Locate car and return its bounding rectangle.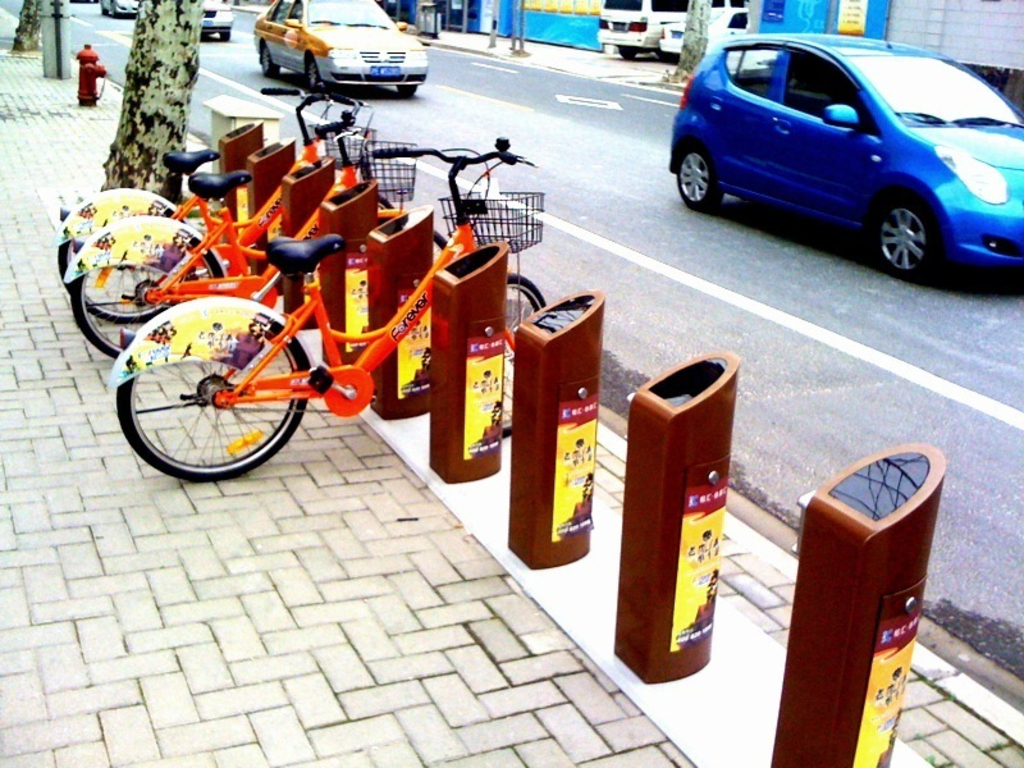
pyautogui.locateOnScreen(664, 27, 1023, 284).
